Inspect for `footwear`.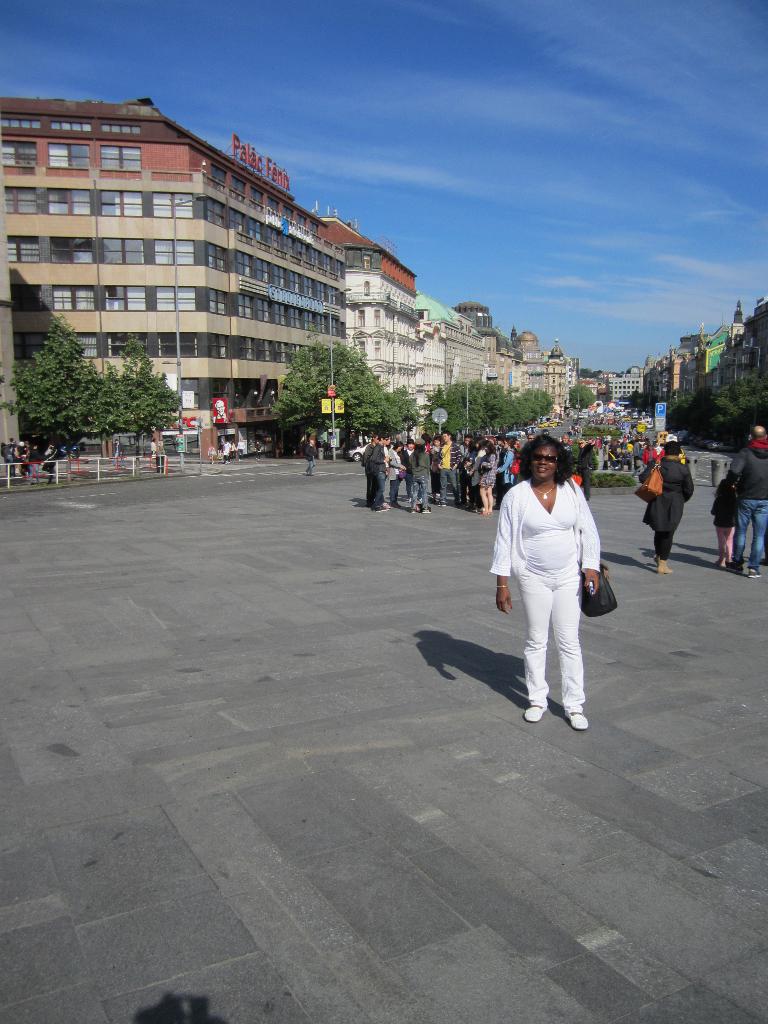
Inspection: {"left": 567, "top": 703, "right": 591, "bottom": 727}.
